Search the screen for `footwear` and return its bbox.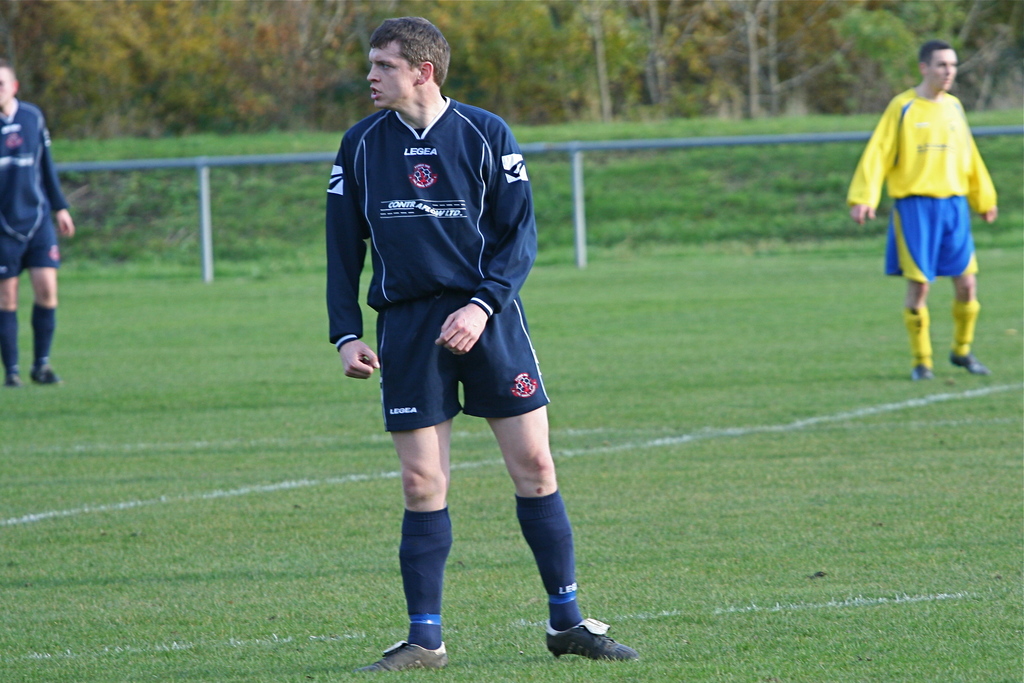
Found: bbox=(909, 365, 934, 381).
